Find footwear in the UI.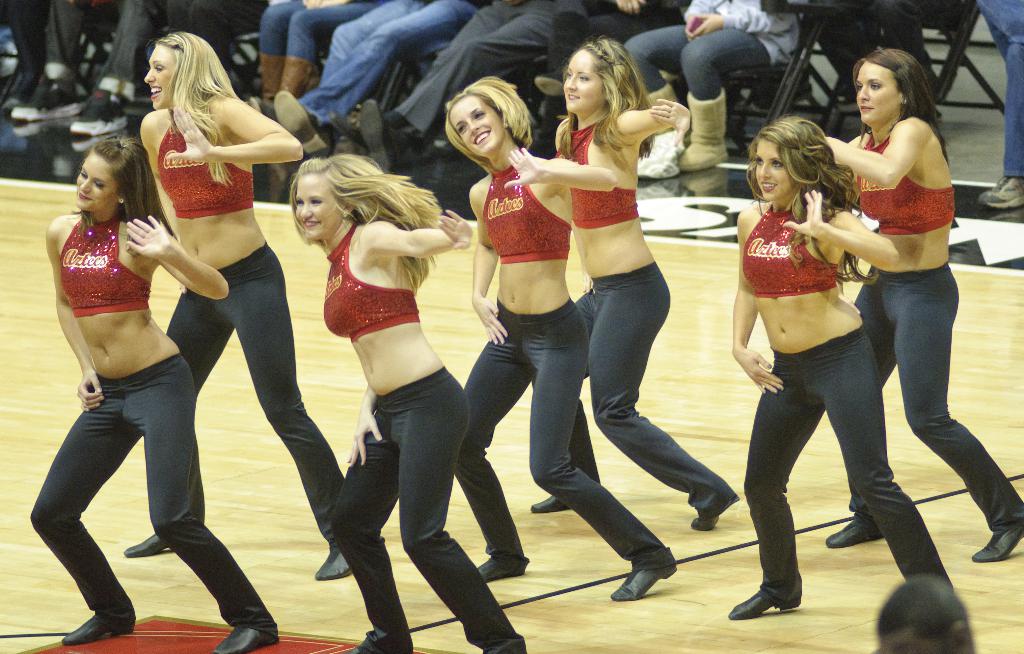
UI element at BBox(360, 96, 395, 171).
